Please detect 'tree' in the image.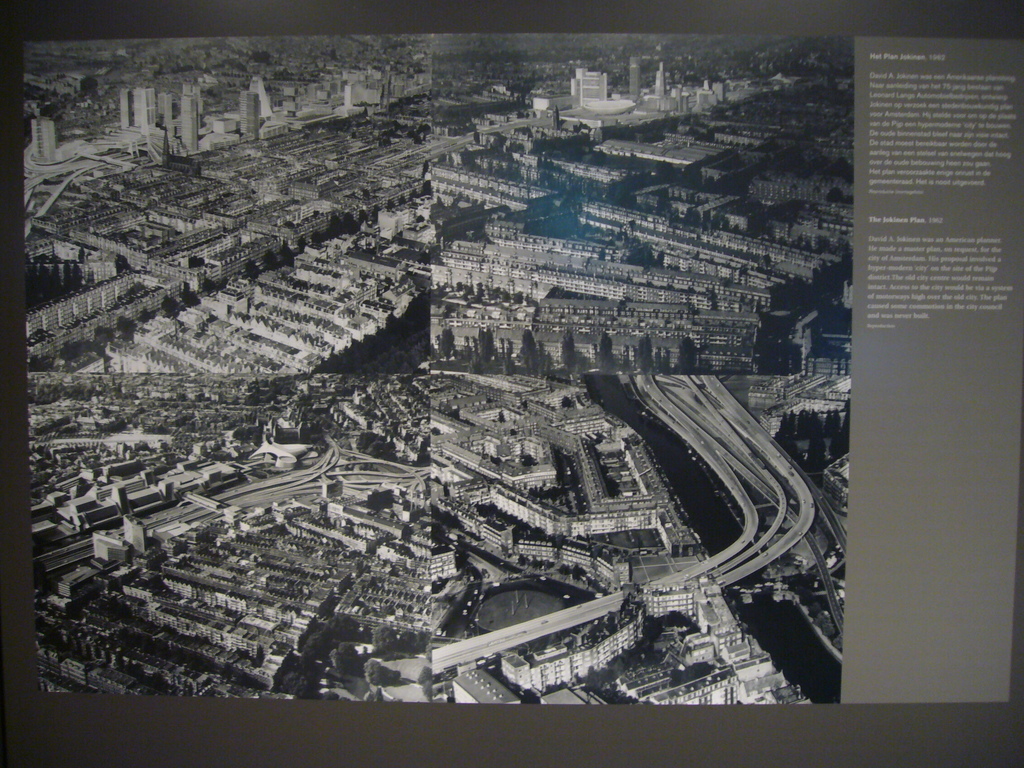
474 326 493 377.
